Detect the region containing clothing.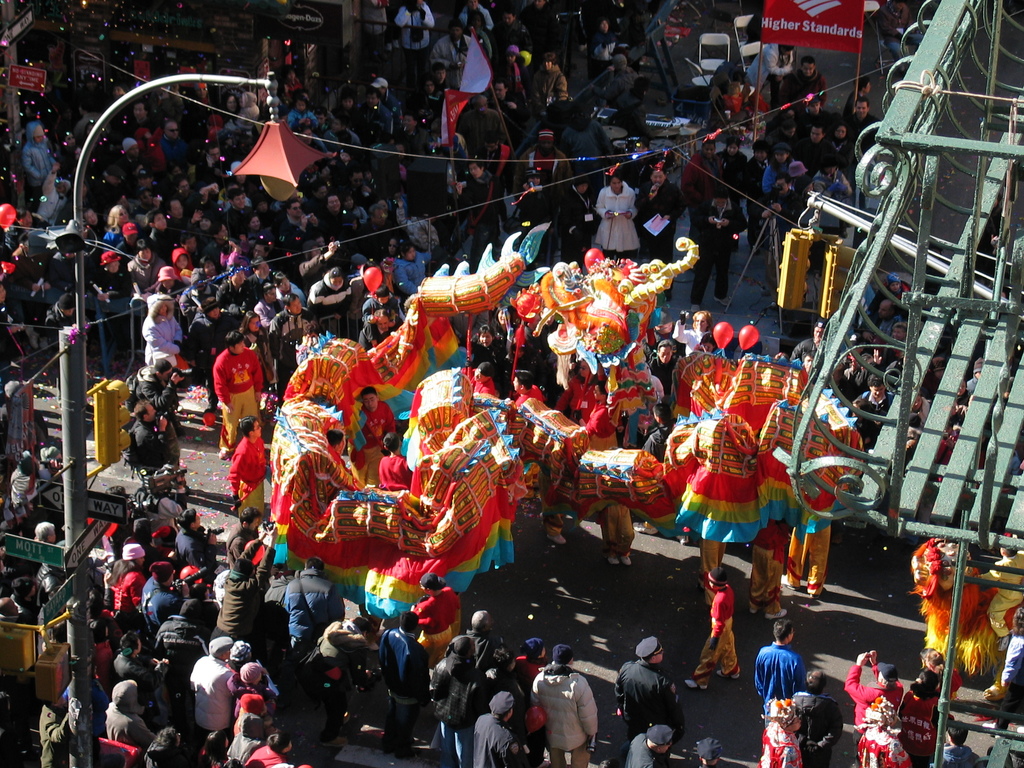
x1=790 y1=131 x2=819 y2=167.
